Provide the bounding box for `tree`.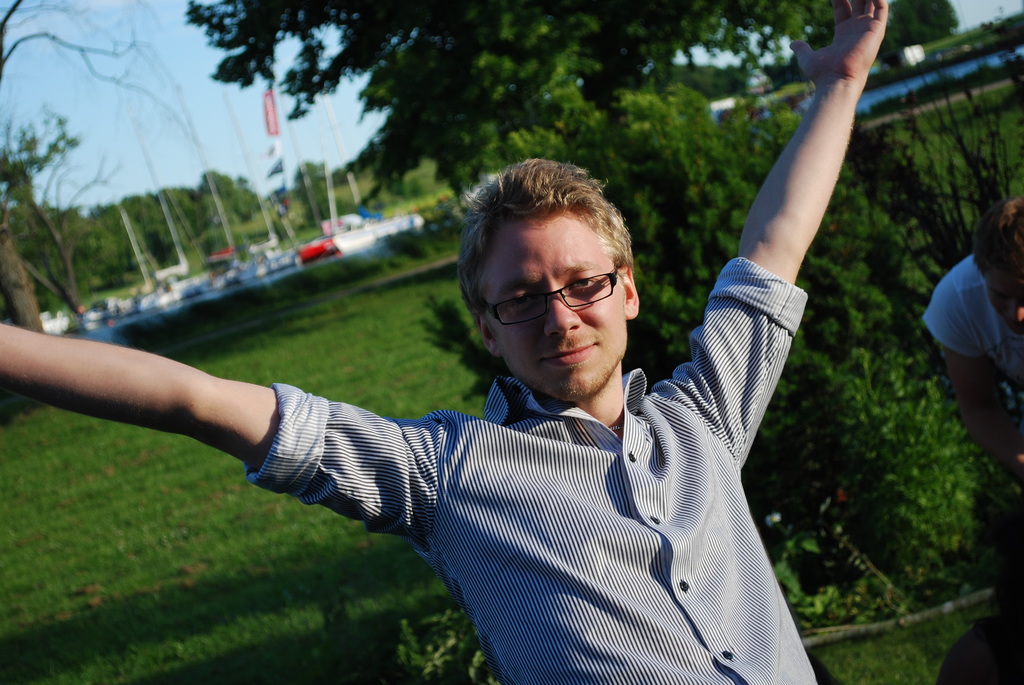
[0, 105, 122, 311].
